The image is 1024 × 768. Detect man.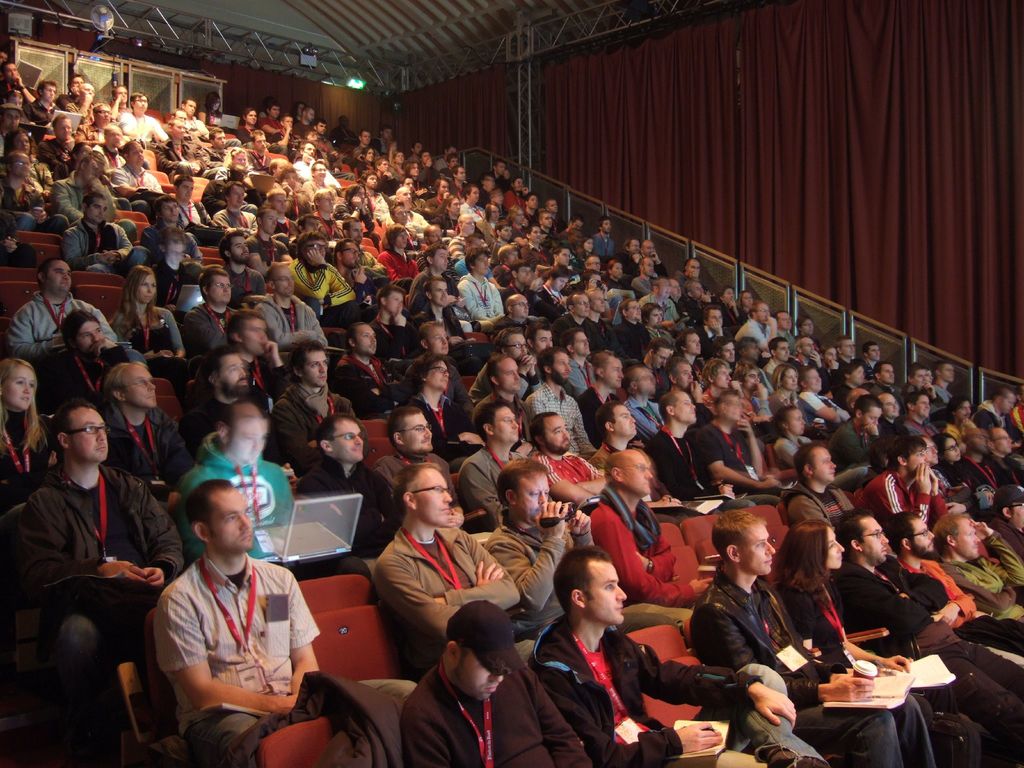
Detection: 79/107/112/147.
